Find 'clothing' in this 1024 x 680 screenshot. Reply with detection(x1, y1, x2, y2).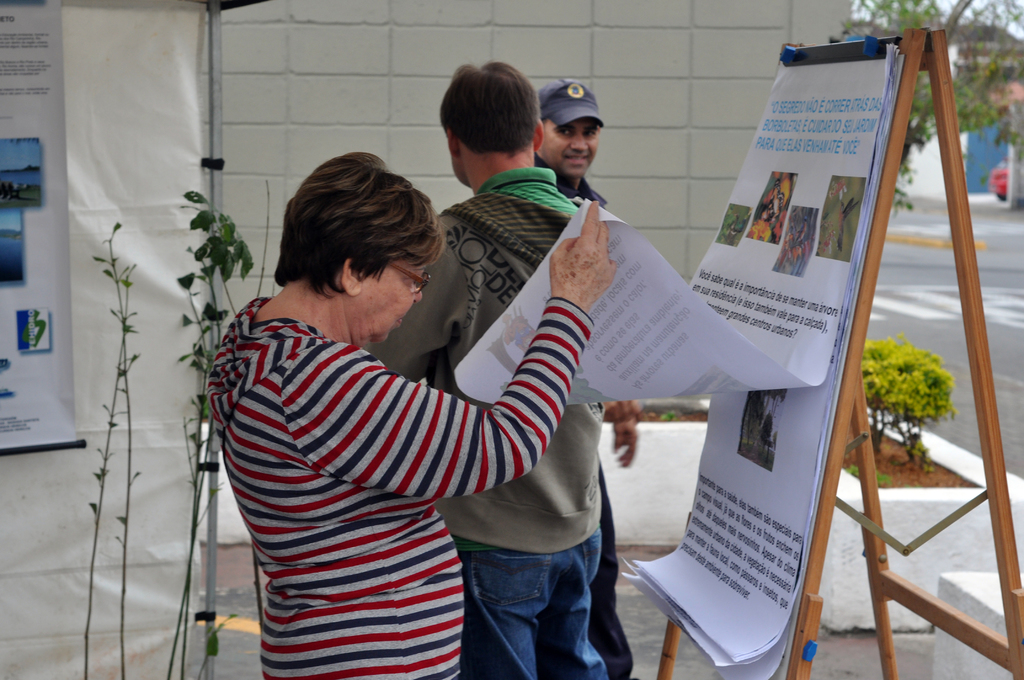
detection(354, 172, 605, 679).
